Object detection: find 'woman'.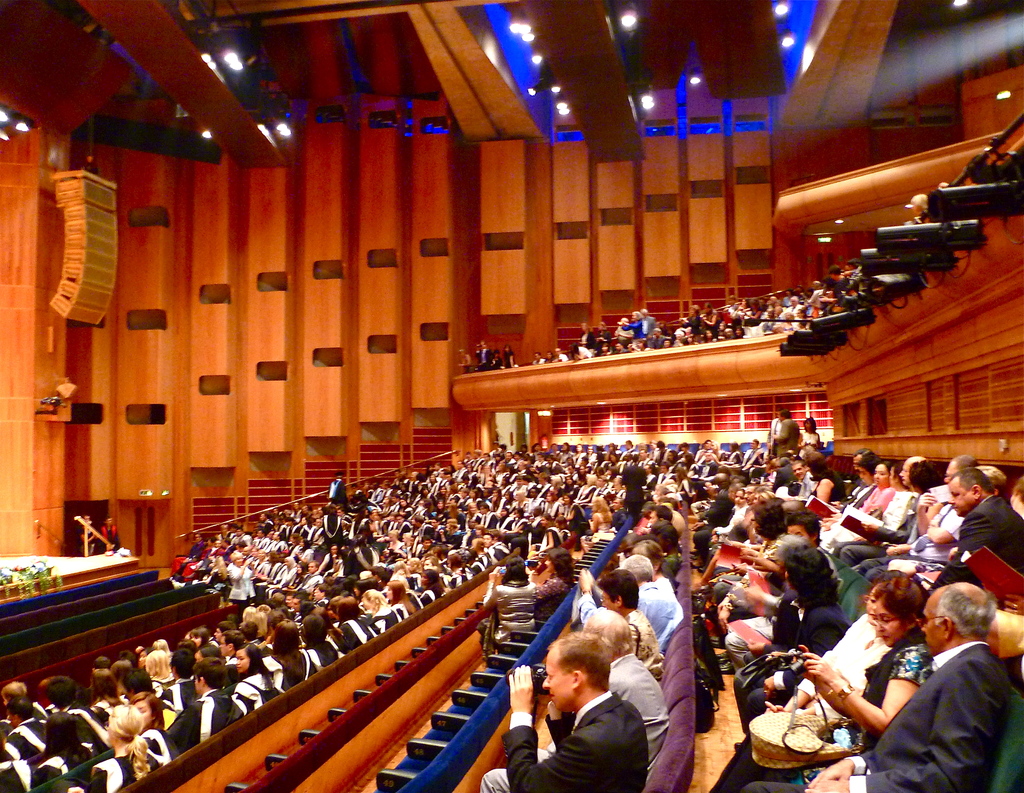
l=294, t=609, r=356, b=675.
